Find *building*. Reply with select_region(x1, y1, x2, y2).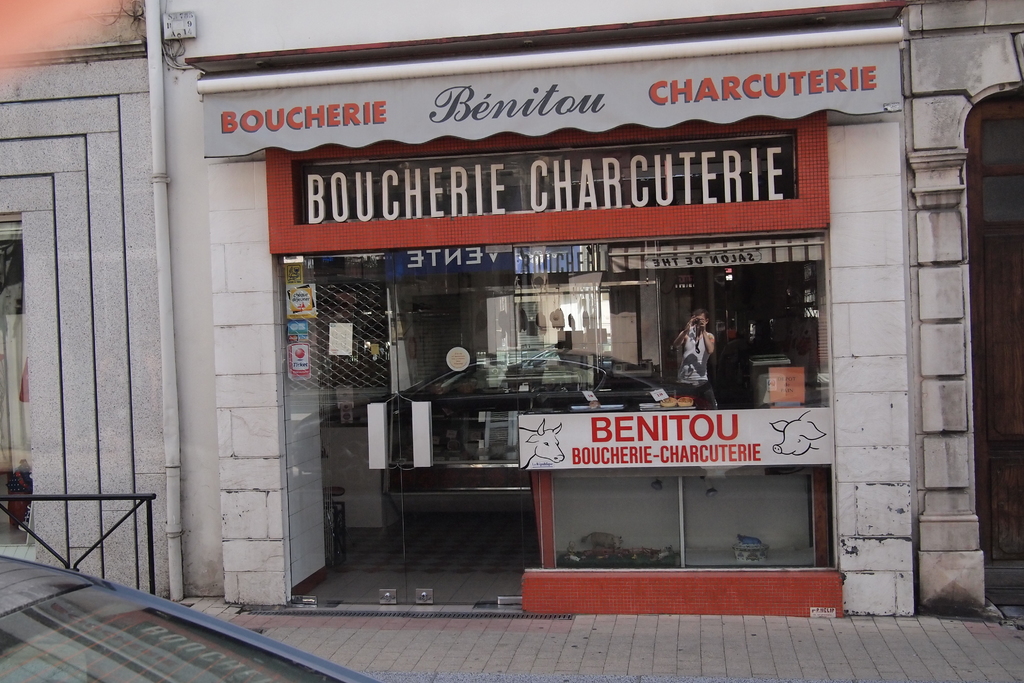
select_region(0, 0, 1023, 618).
